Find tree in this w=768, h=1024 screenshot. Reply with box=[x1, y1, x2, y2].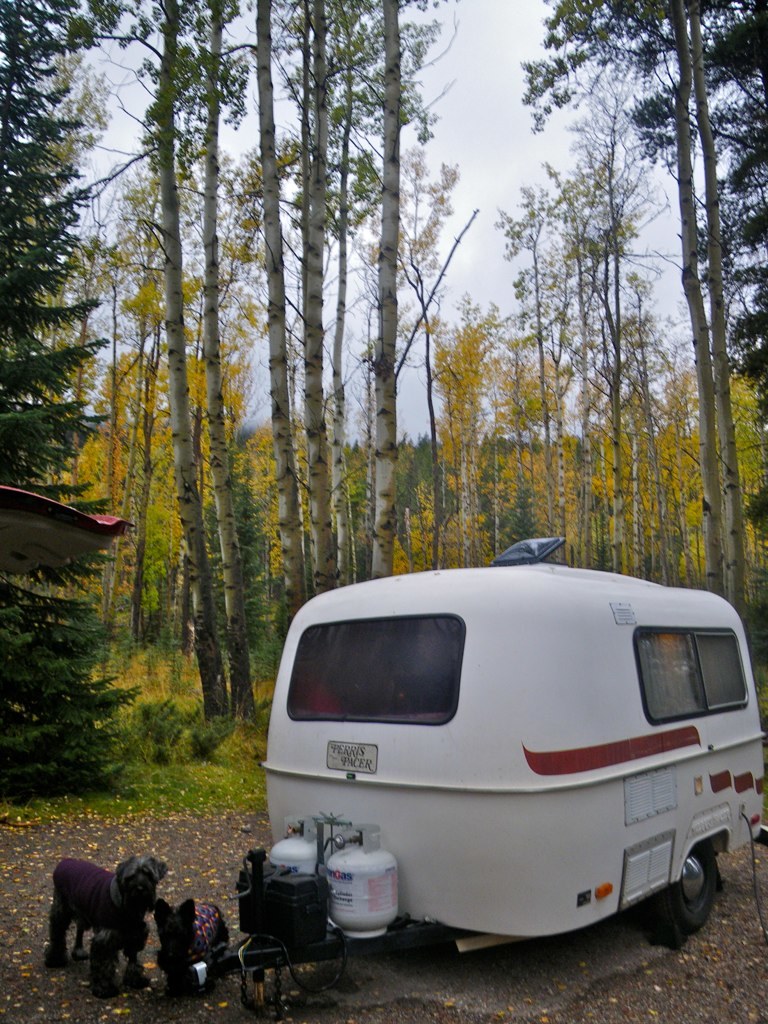
box=[686, 64, 767, 537].
